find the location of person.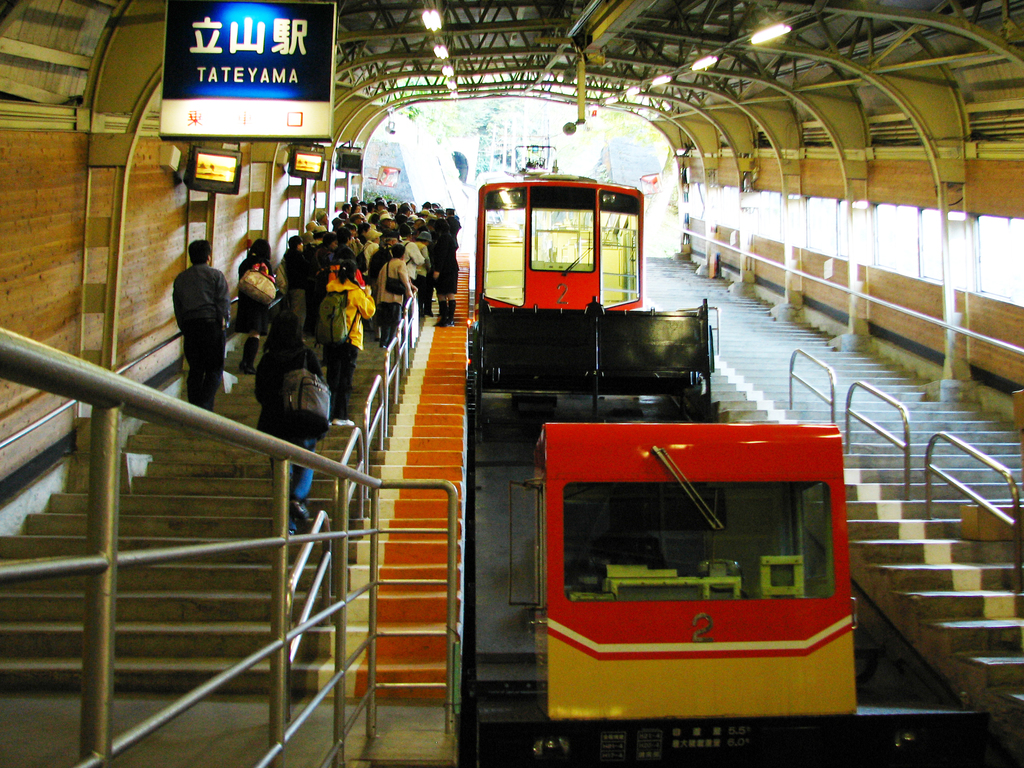
Location: {"left": 237, "top": 237, "right": 277, "bottom": 339}.
